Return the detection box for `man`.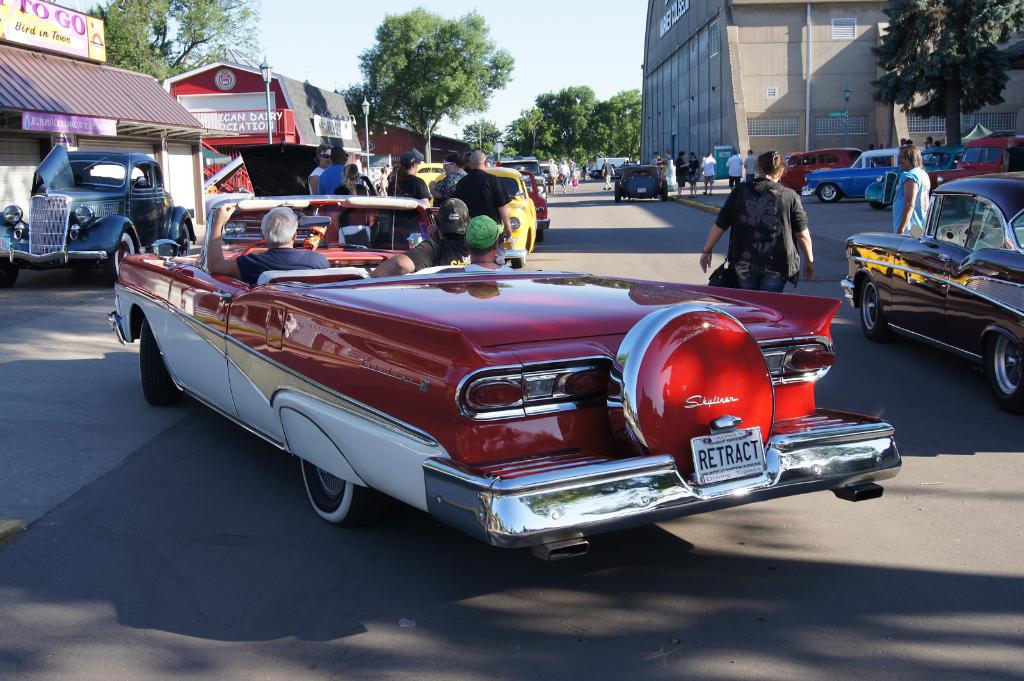
bbox=(700, 150, 716, 194).
